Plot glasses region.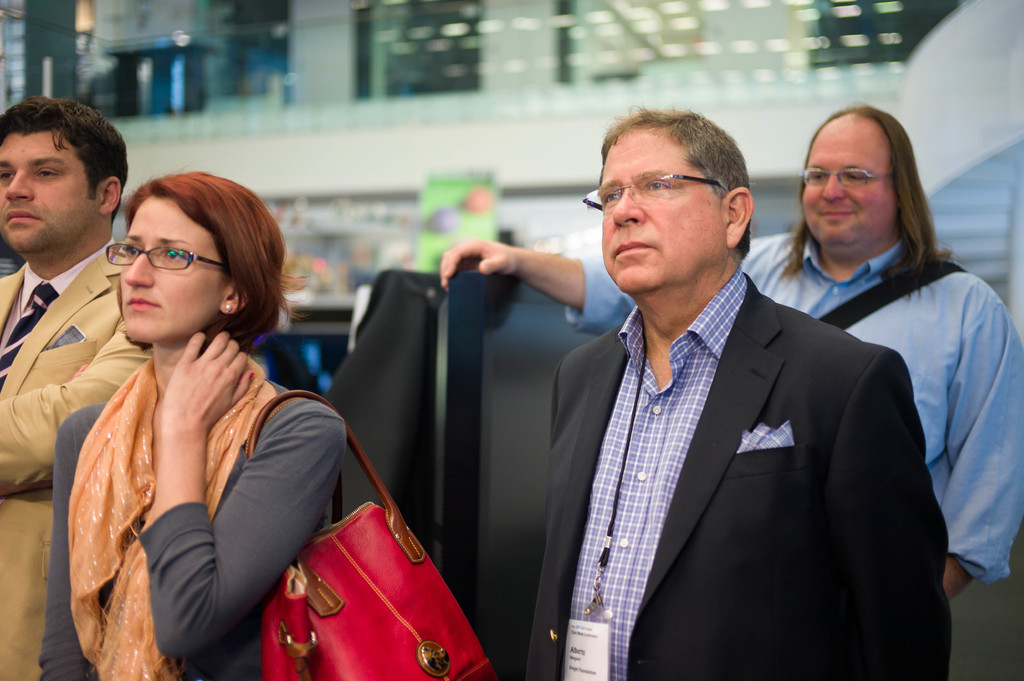
Plotted at <box>106,242,232,272</box>.
